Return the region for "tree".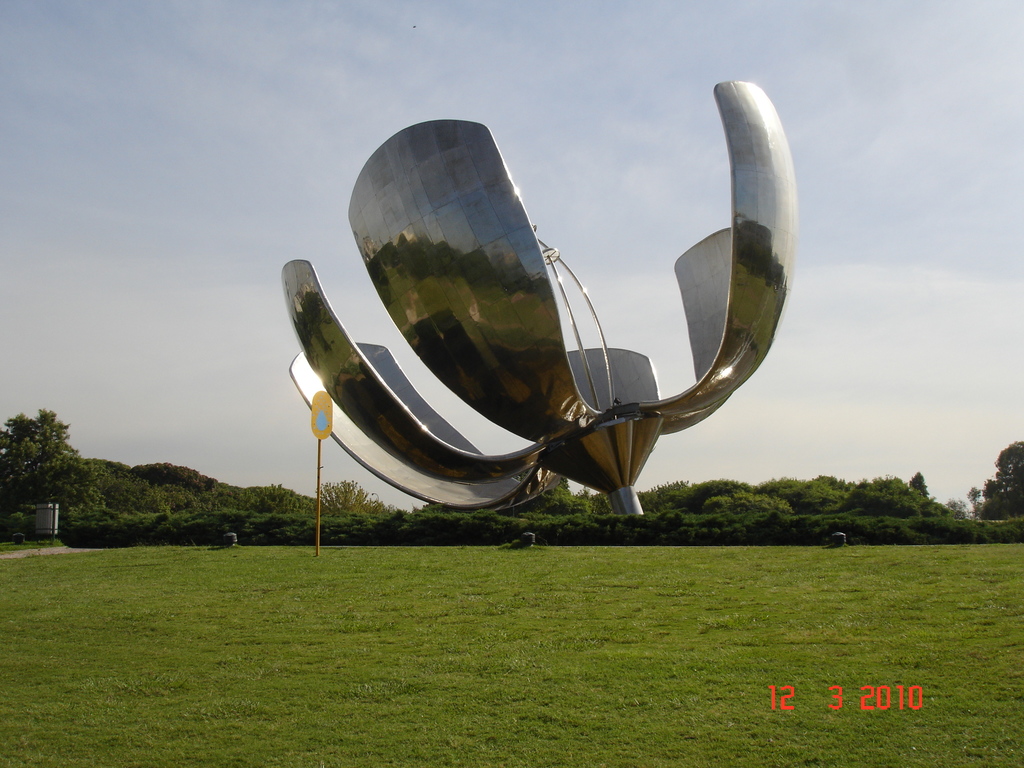
crop(973, 430, 1023, 520).
